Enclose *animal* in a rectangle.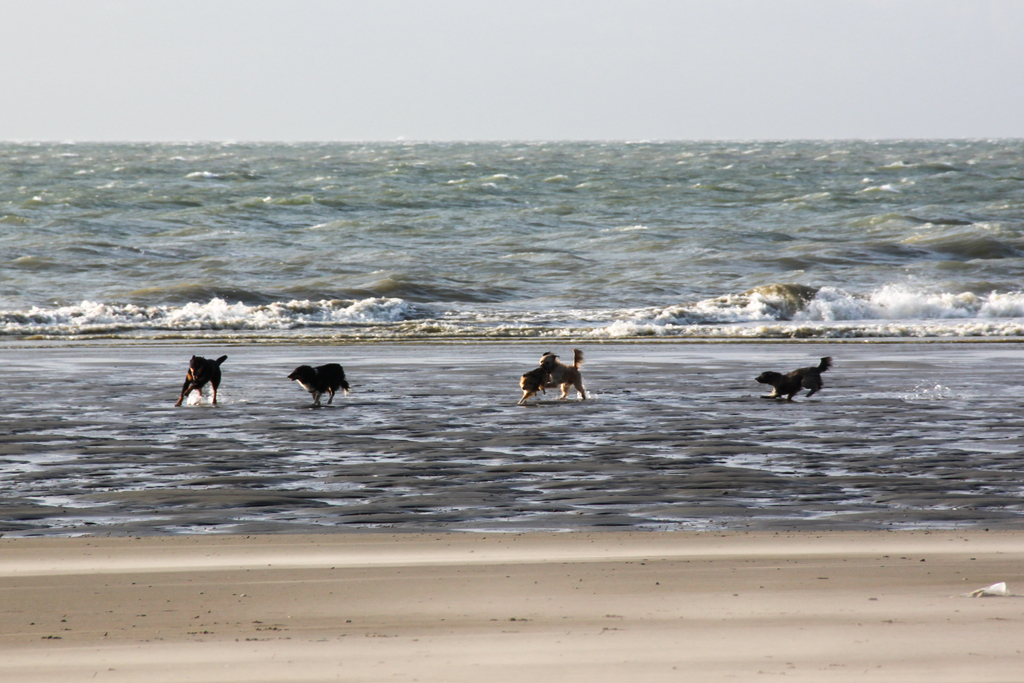
{"x1": 286, "y1": 362, "x2": 349, "y2": 414}.
